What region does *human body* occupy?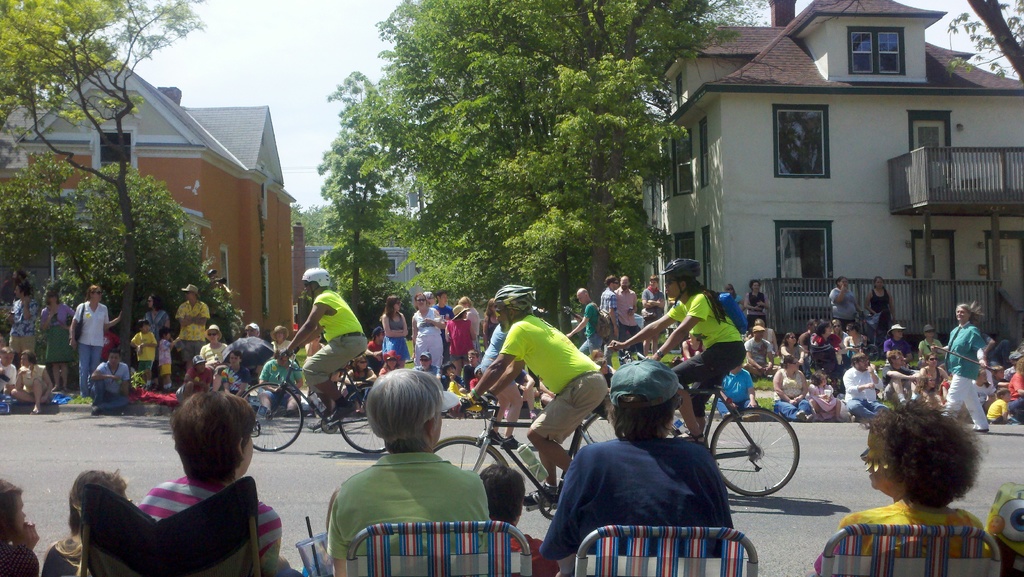
539/353/742/558.
